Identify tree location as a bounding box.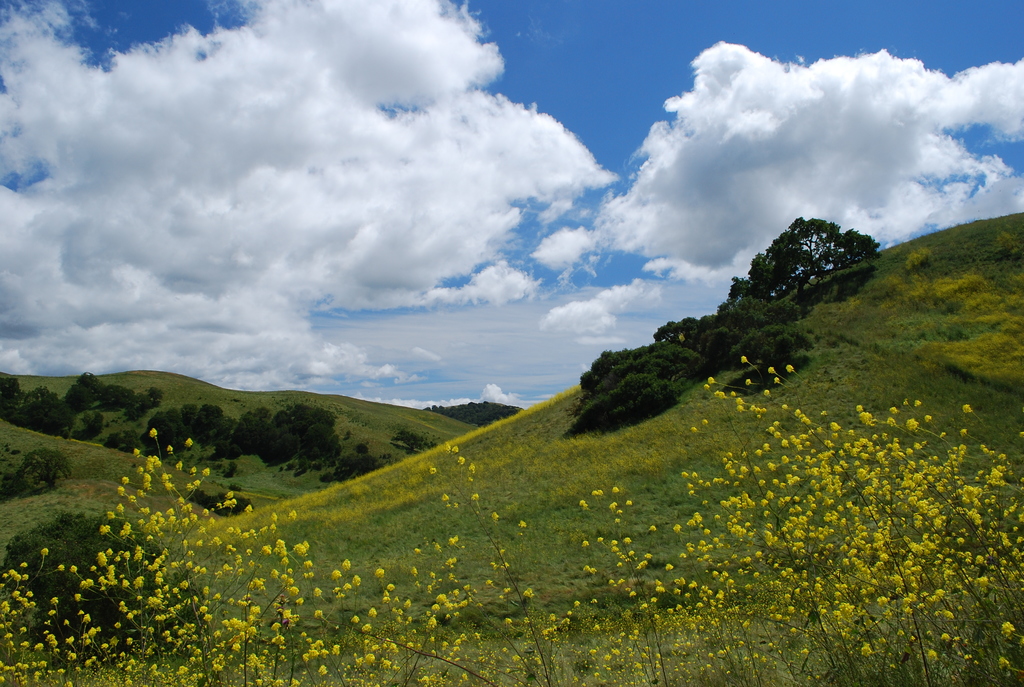
pyautogui.locateOnScreen(236, 401, 282, 466).
